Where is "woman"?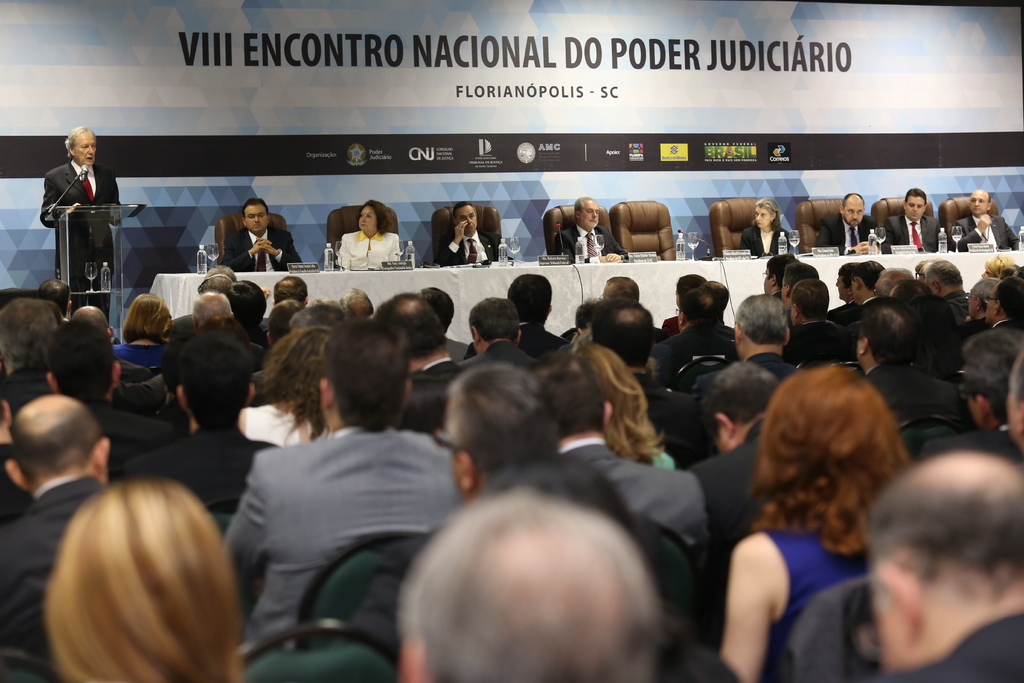
bbox=[109, 290, 176, 372].
